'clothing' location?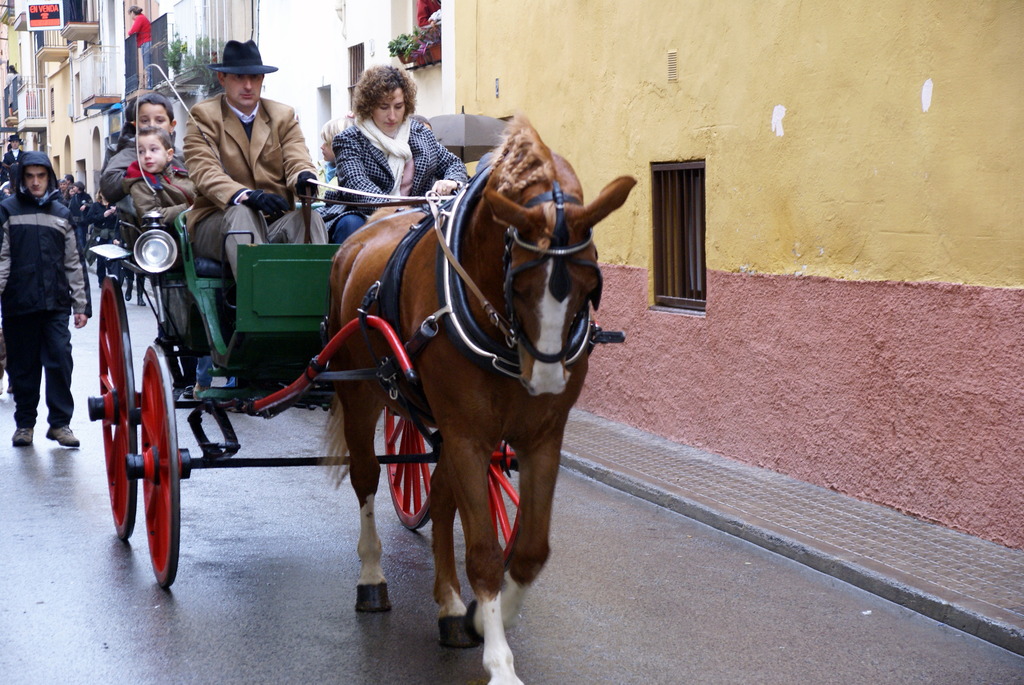
(188, 83, 337, 282)
